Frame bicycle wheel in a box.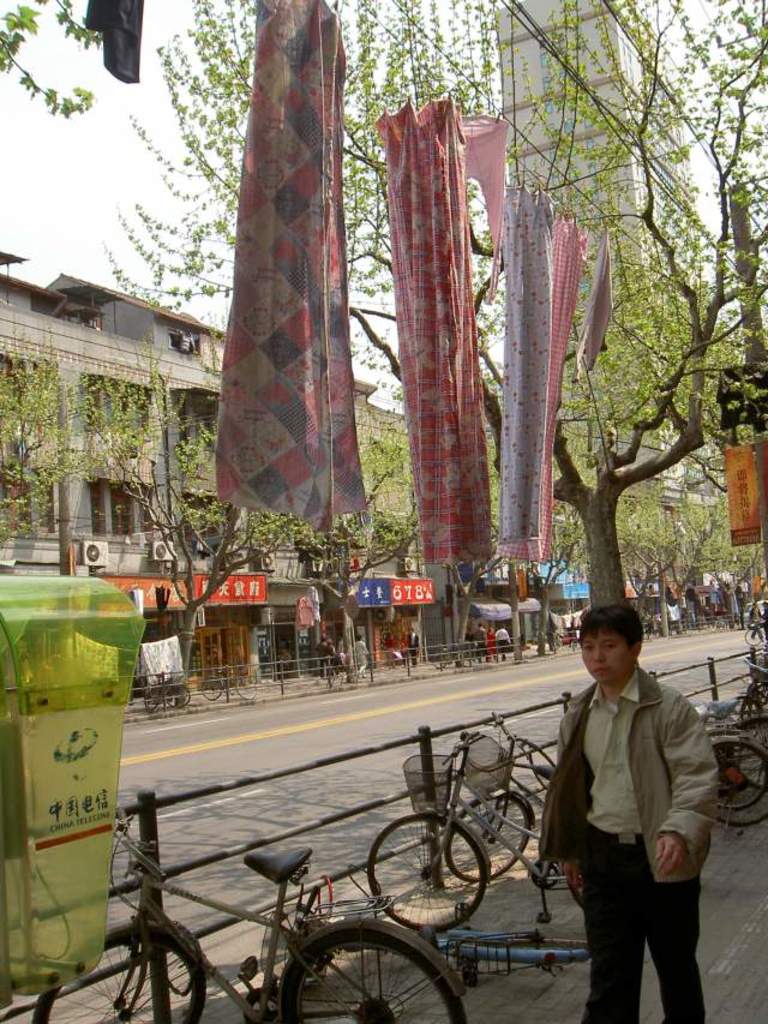
(x1=148, y1=685, x2=160, y2=714).
